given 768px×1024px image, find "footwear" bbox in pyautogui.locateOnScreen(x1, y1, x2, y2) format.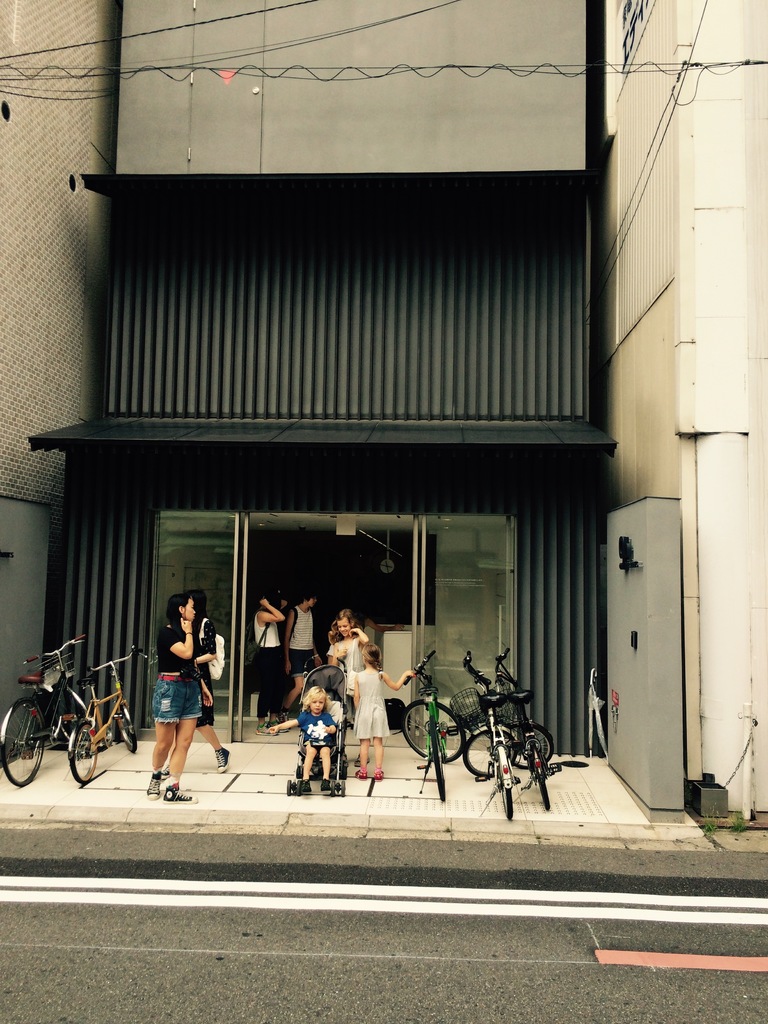
pyautogui.locateOnScreen(161, 785, 192, 799).
